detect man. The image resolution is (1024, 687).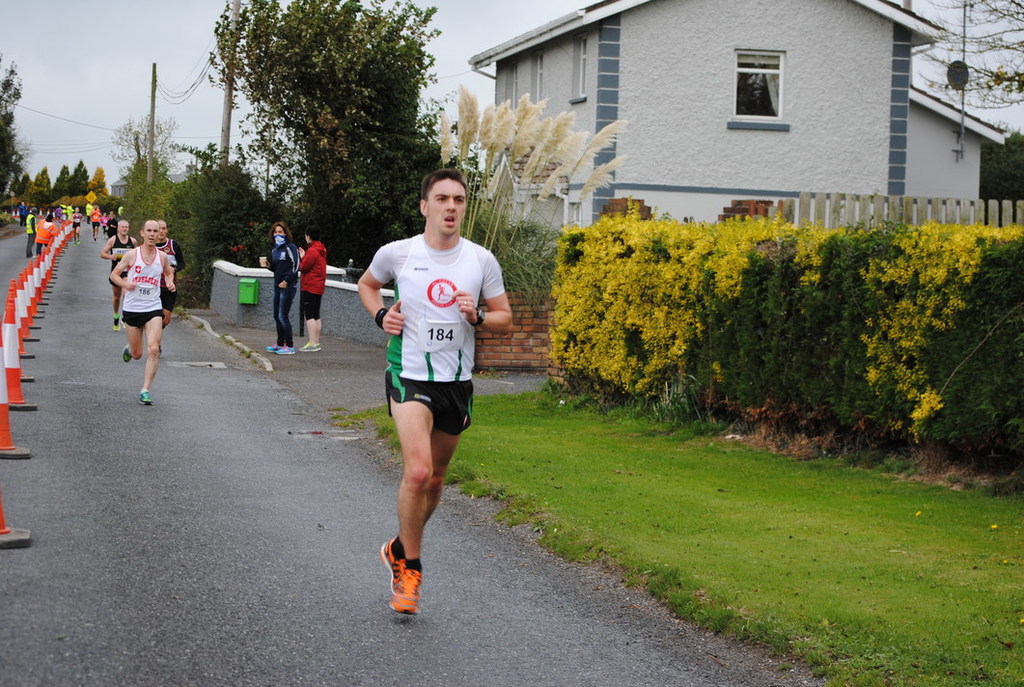
l=346, t=170, r=498, b=595.
